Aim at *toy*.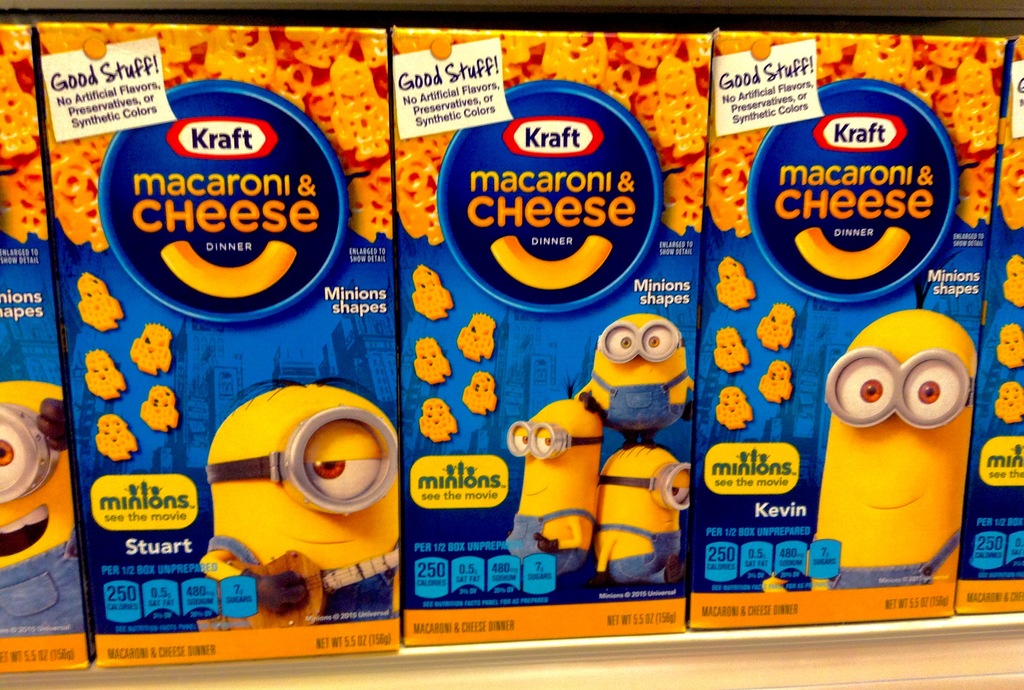
Aimed at 407,261,452,320.
